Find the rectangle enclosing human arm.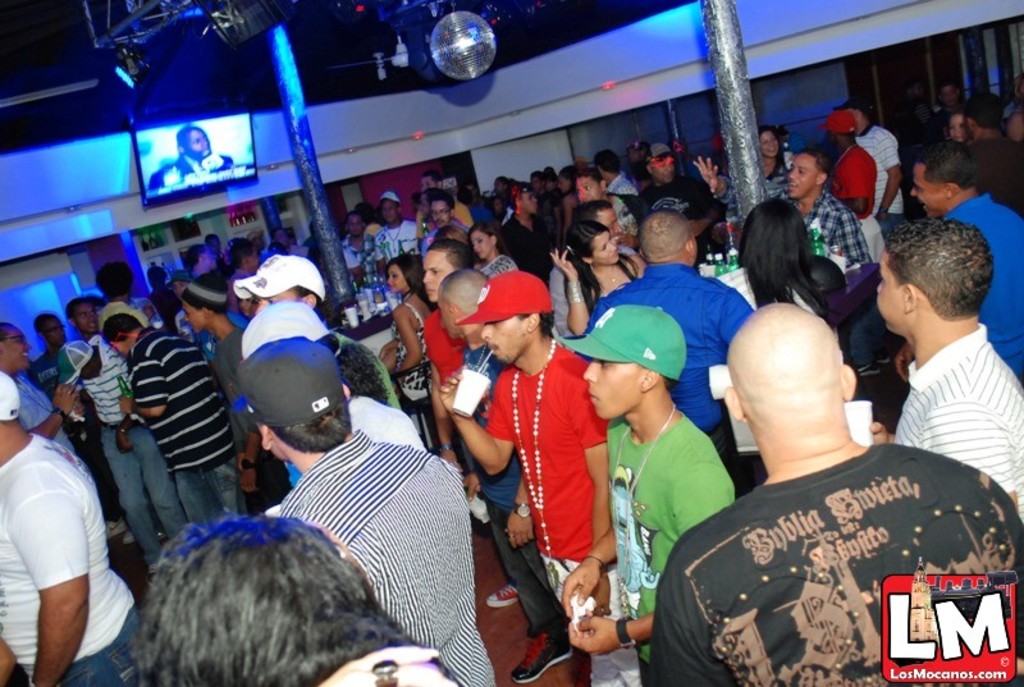
crop(561, 196, 571, 243).
